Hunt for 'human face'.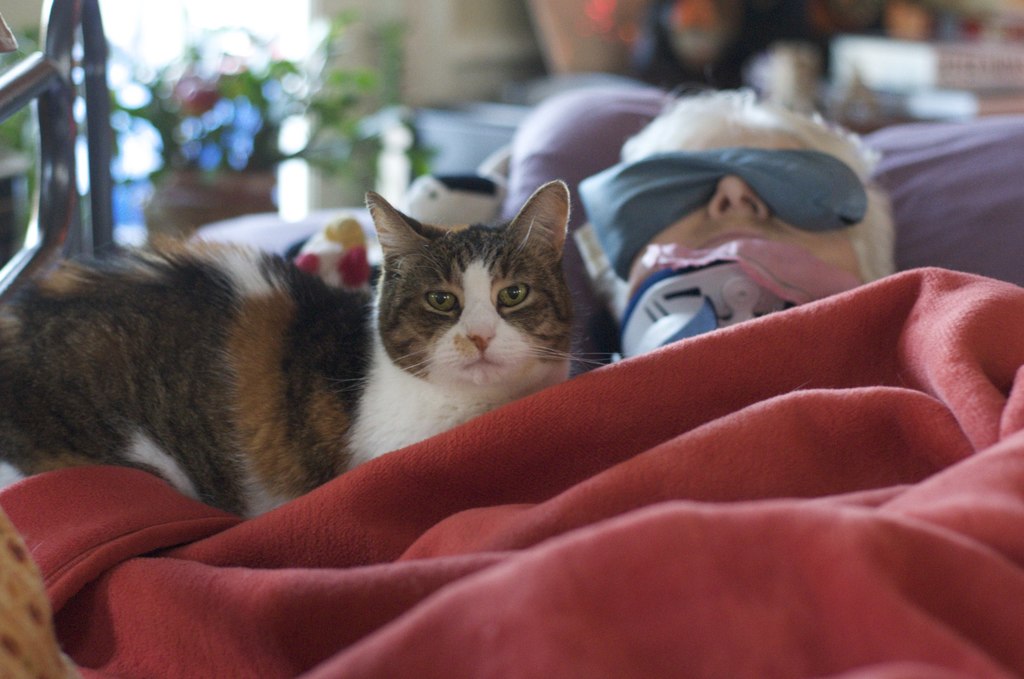
Hunted down at l=645, t=126, r=862, b=276.
